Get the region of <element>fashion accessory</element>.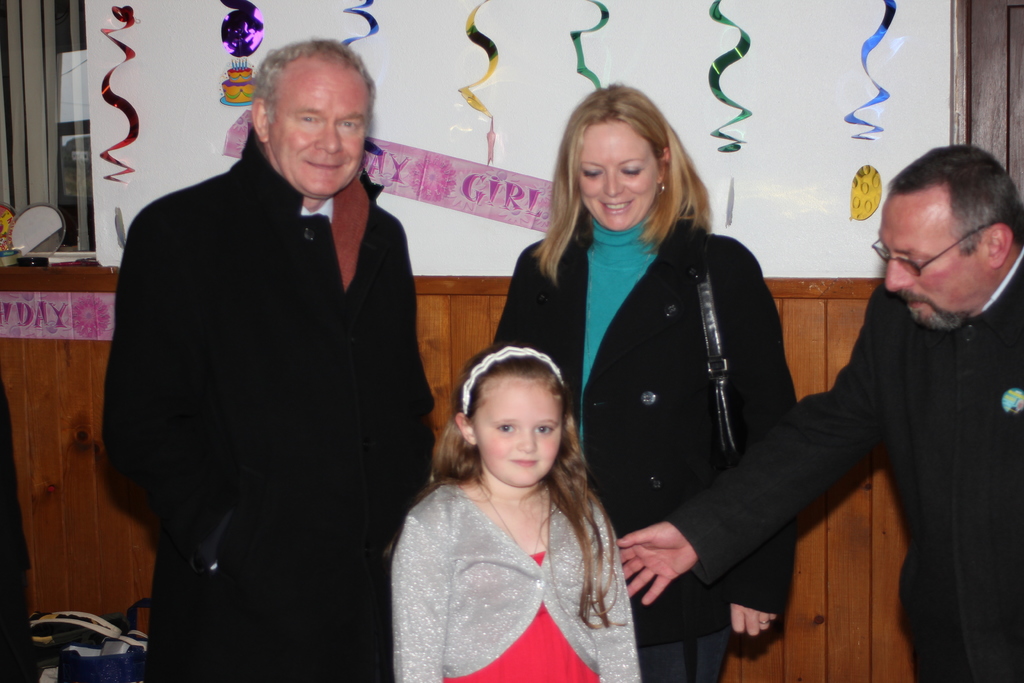
694,230,728,456.
